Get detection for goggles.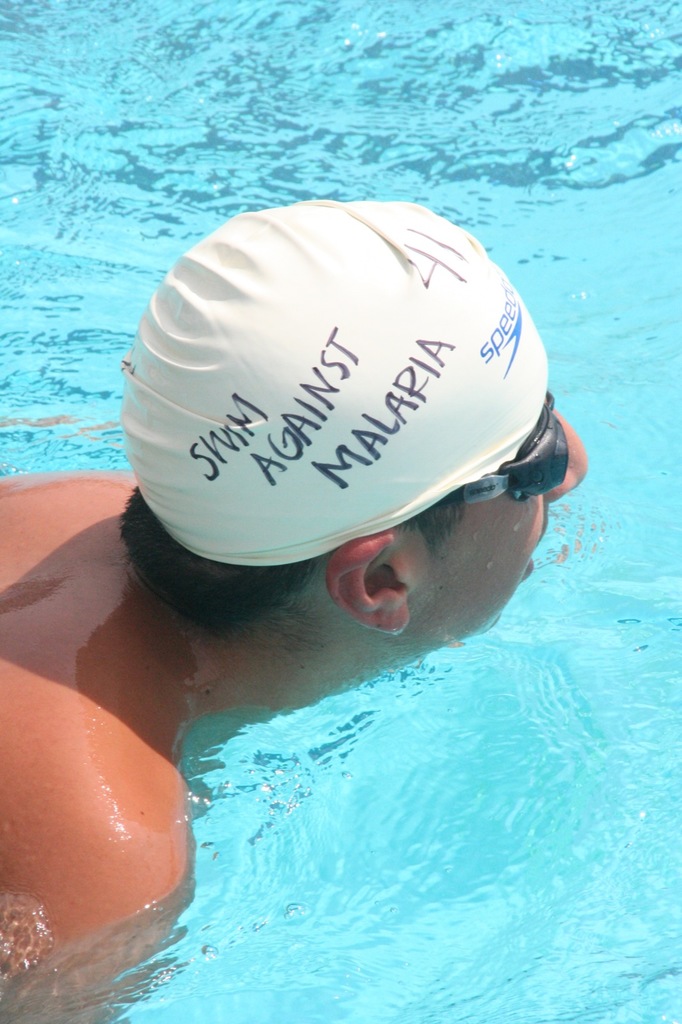
Detection: region(455, 394, 572, 502).
